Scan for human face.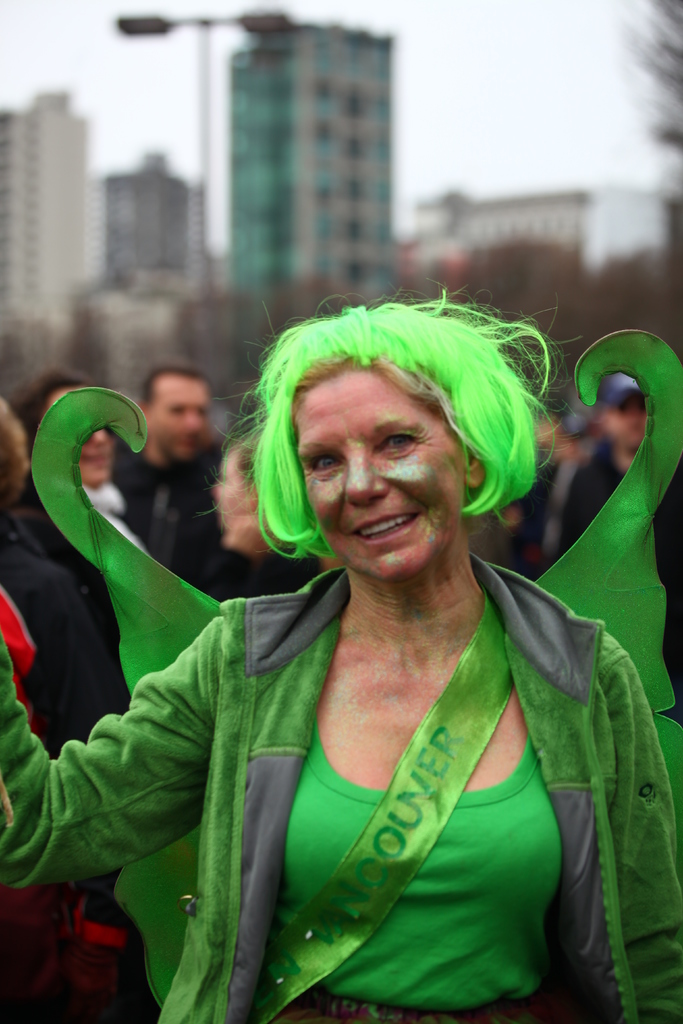
Scan result: x1=148 y1=379 x2=211 y2=458.
